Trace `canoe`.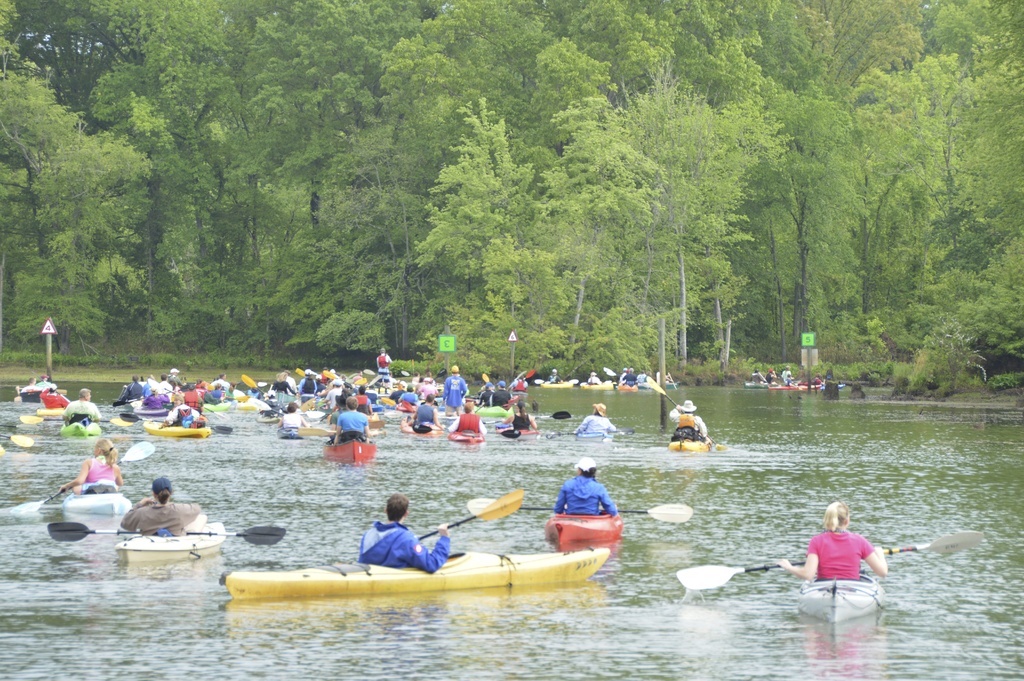
Traced to box=[771, 373, 822, 391].
